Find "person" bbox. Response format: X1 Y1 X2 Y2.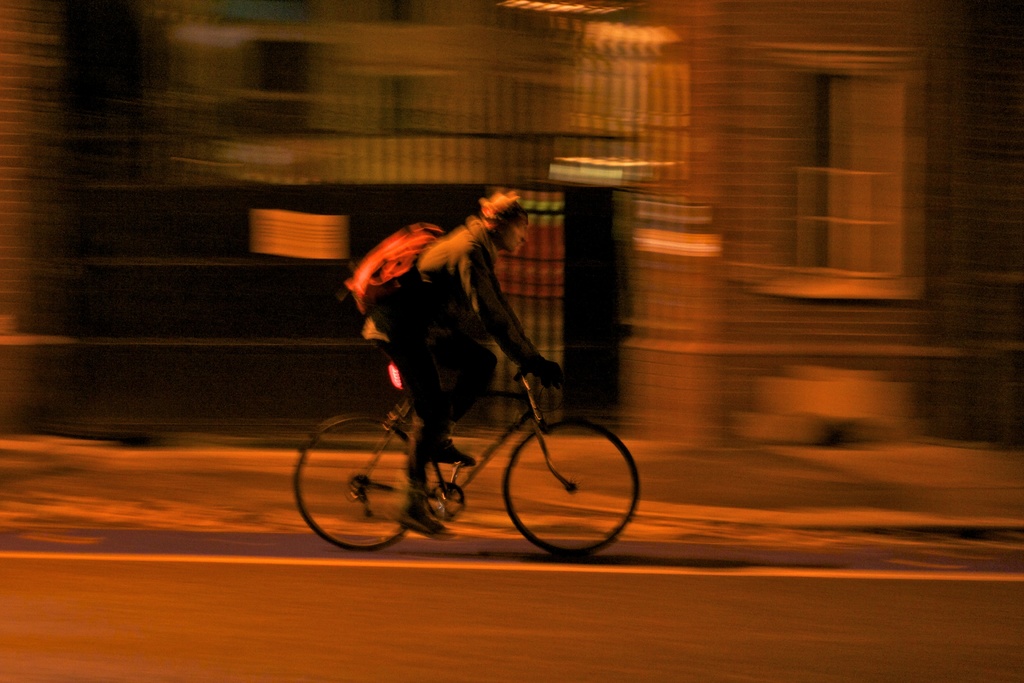
365 192 558 536.
